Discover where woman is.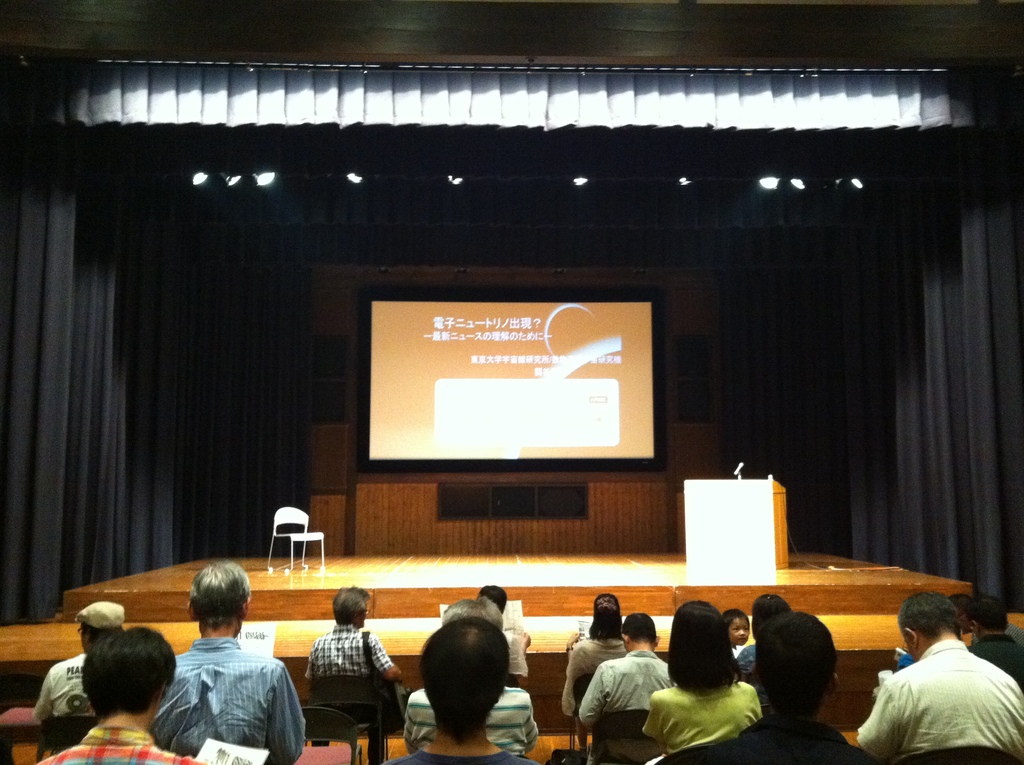
Discovered at (x1=650, y1=616, x2=774, y2=764).
